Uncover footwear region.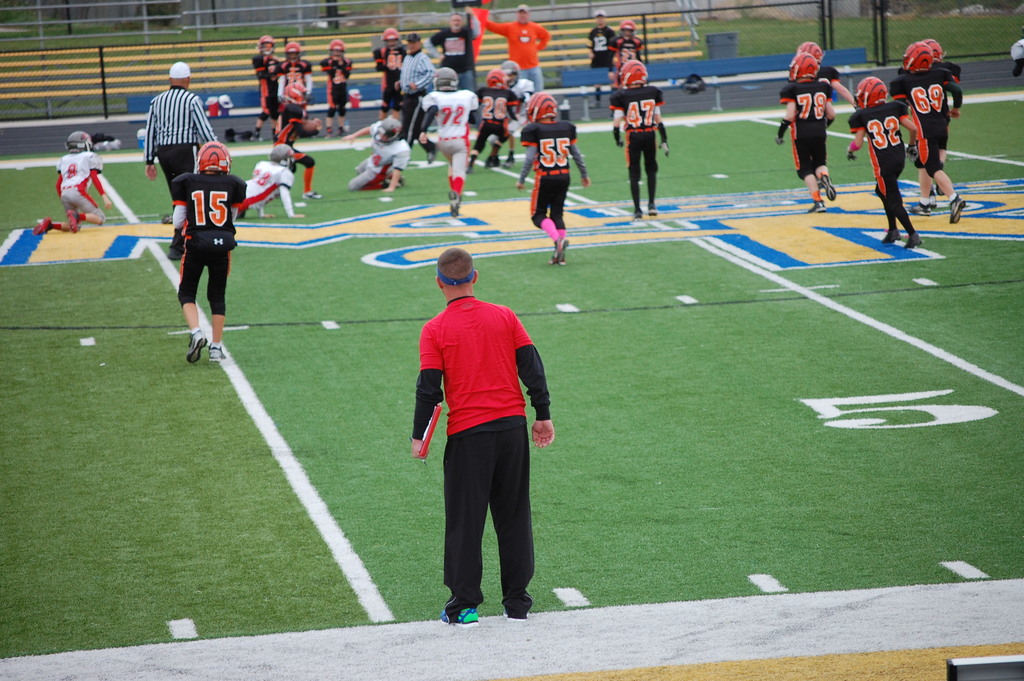
Uncovered: box(911, 202, 932, 219).
